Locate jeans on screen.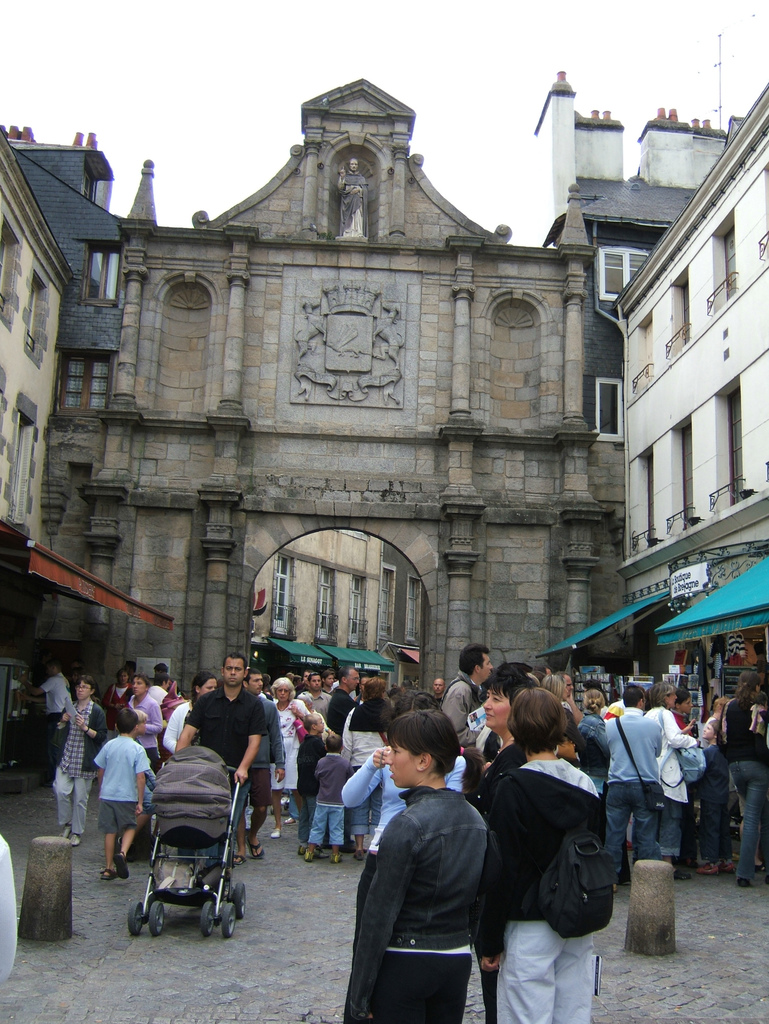
On screen at <bbox>731, 754, 768, 878</bbox>.
